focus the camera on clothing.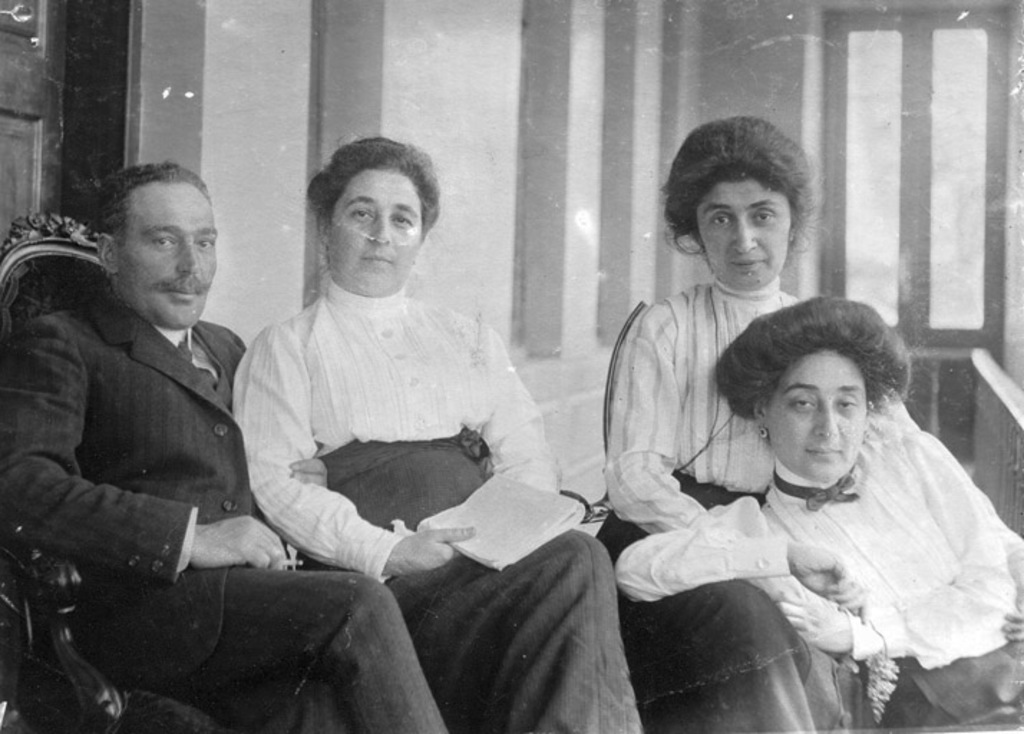
Focus region: 231:272:643:733.
